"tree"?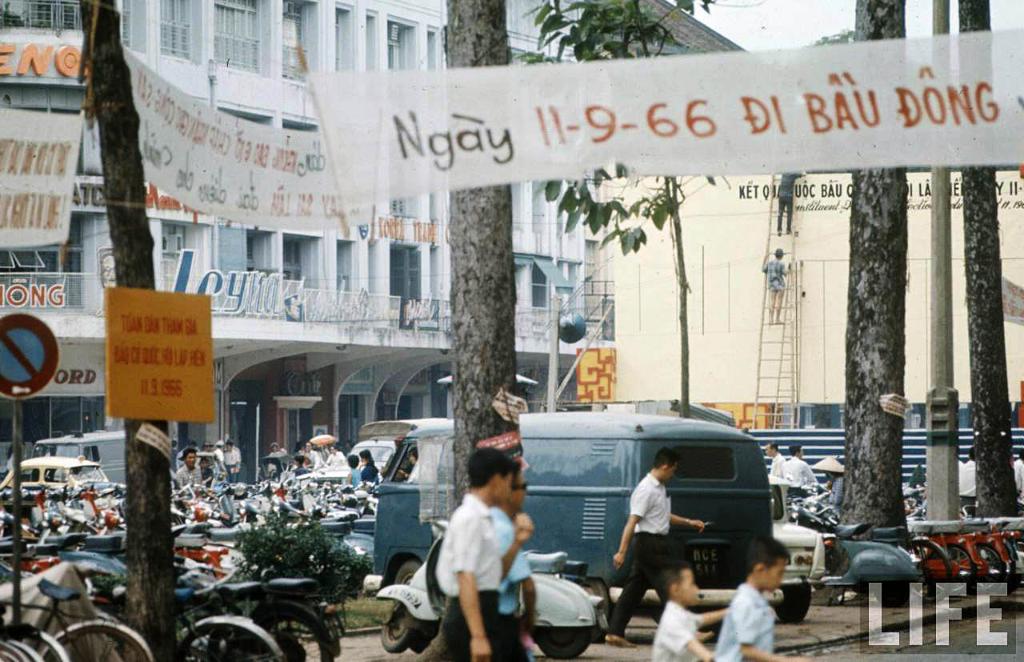
box(440, 0, 535, 545)
